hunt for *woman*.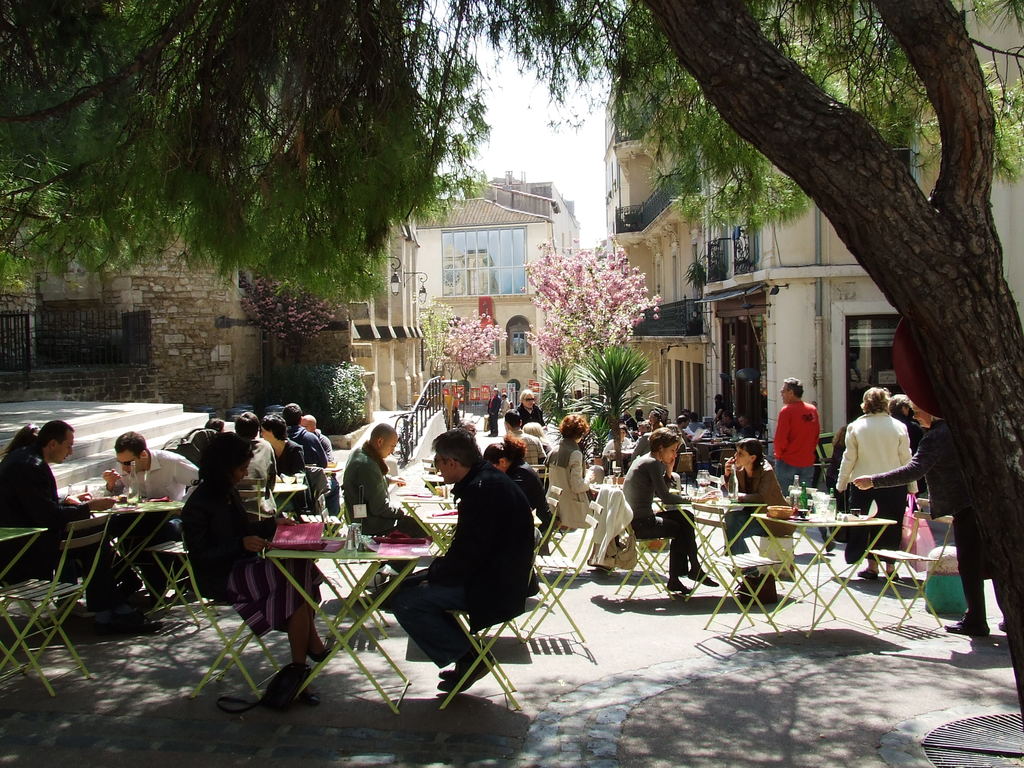
Hunted down at x1=620 y1=428 x2=719 y2=594.
